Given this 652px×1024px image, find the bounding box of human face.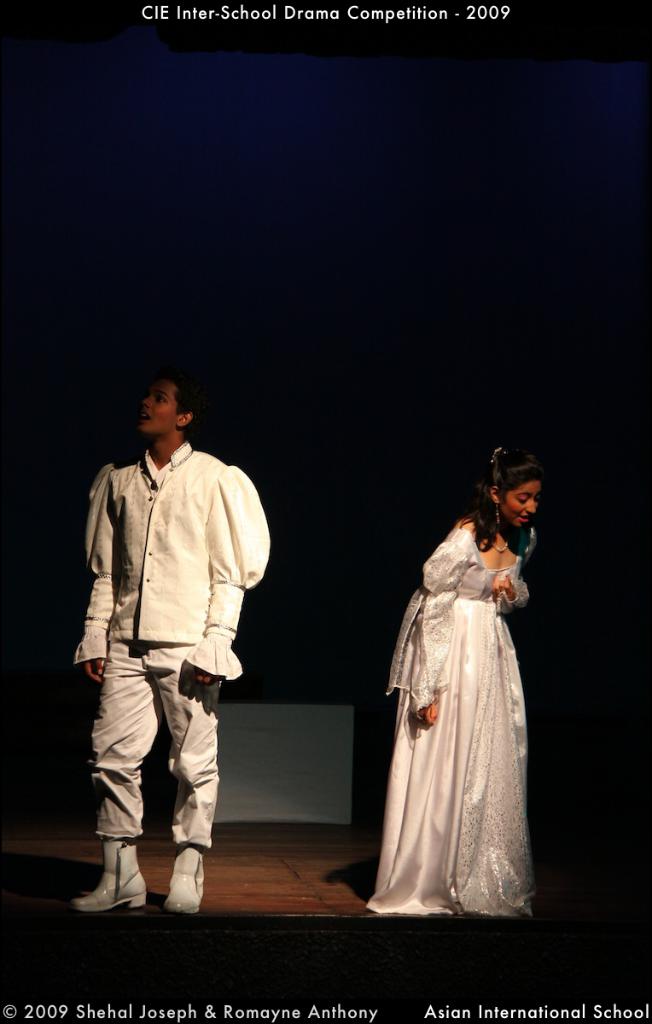
140:376:178:429.
